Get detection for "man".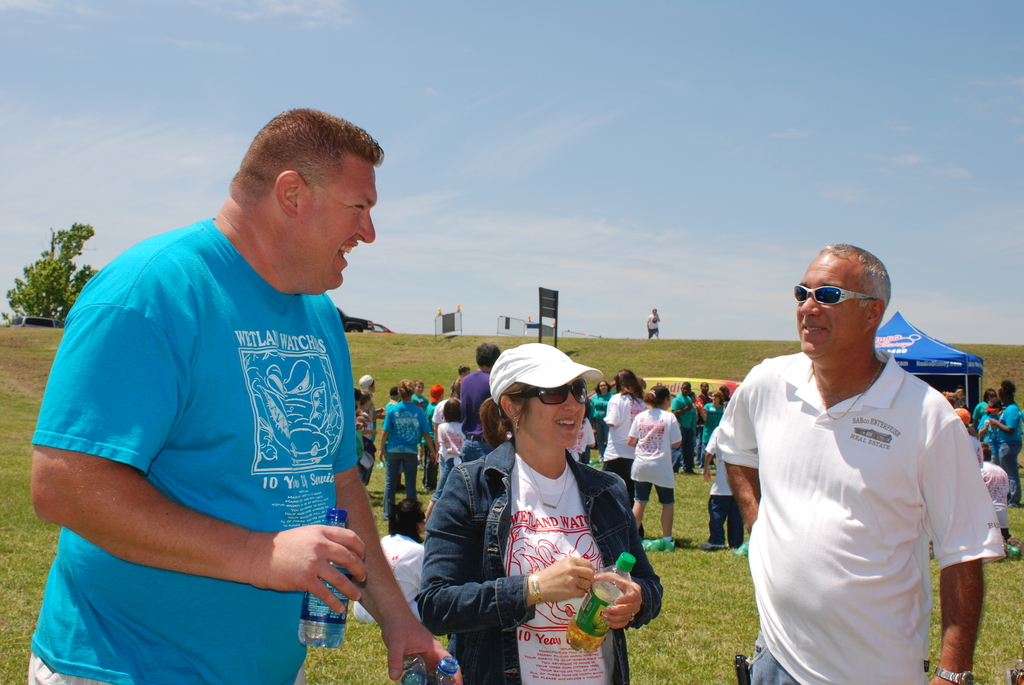
Detection: crop(42, 96, 424, 684).
